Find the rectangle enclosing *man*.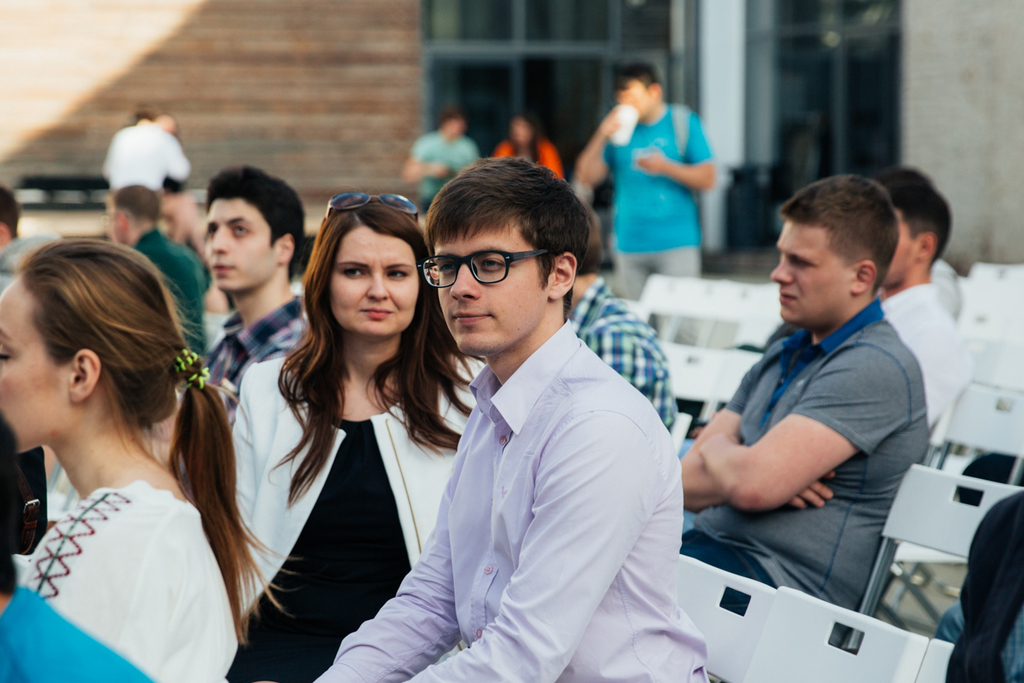
left=375, top=138, right=701, bottom=674.
